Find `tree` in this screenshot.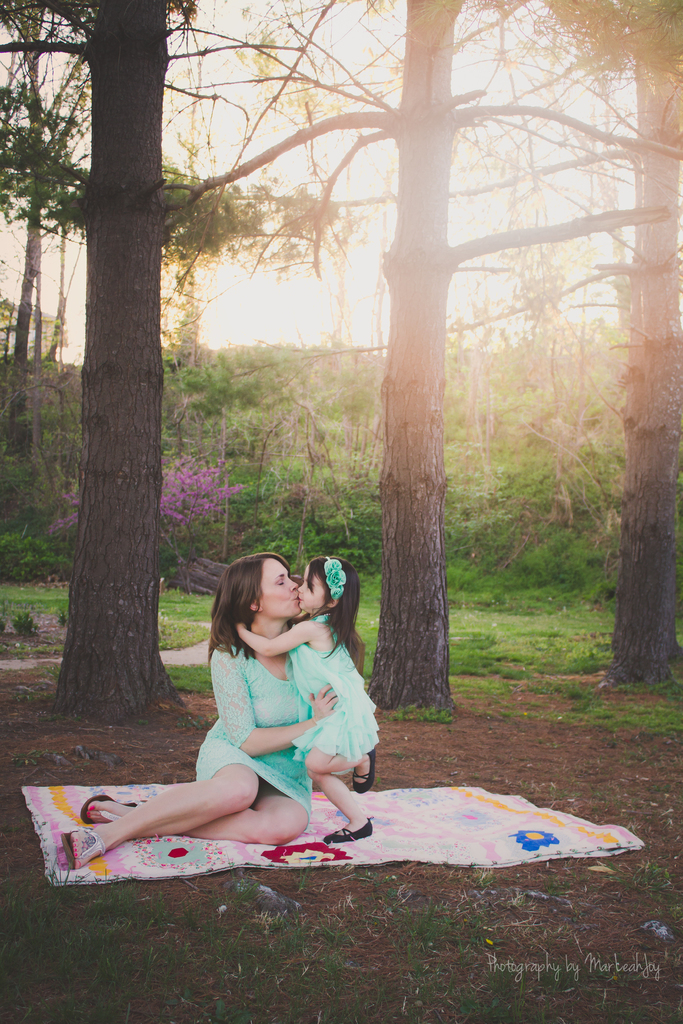
The bounding box for `tree` is <region>0, 0, 424, 714</region>.
